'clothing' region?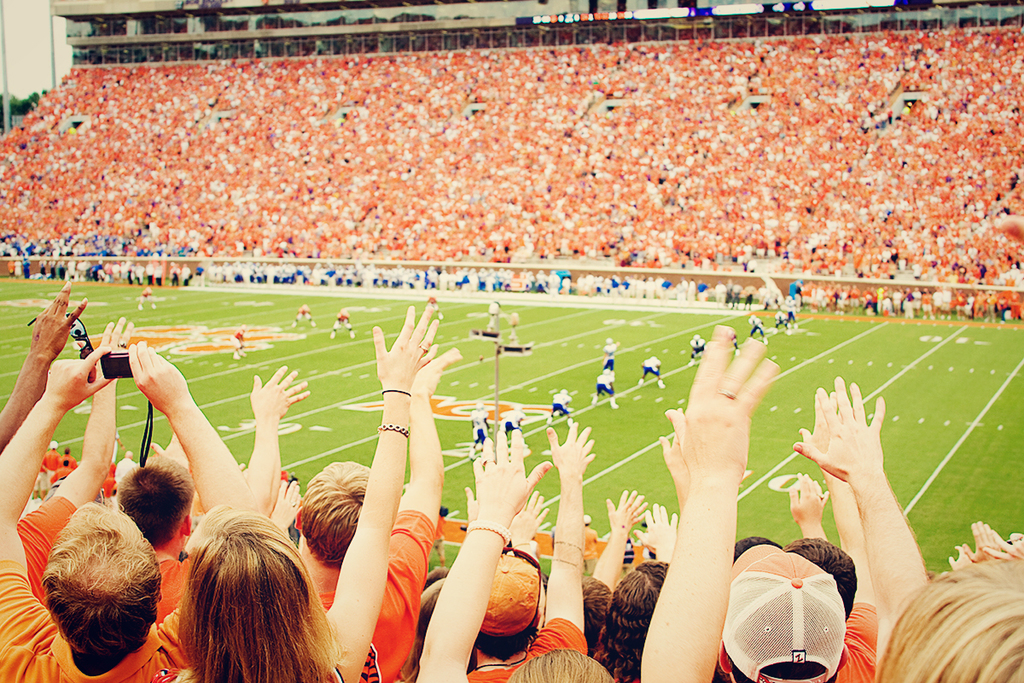
58:452:76:467
